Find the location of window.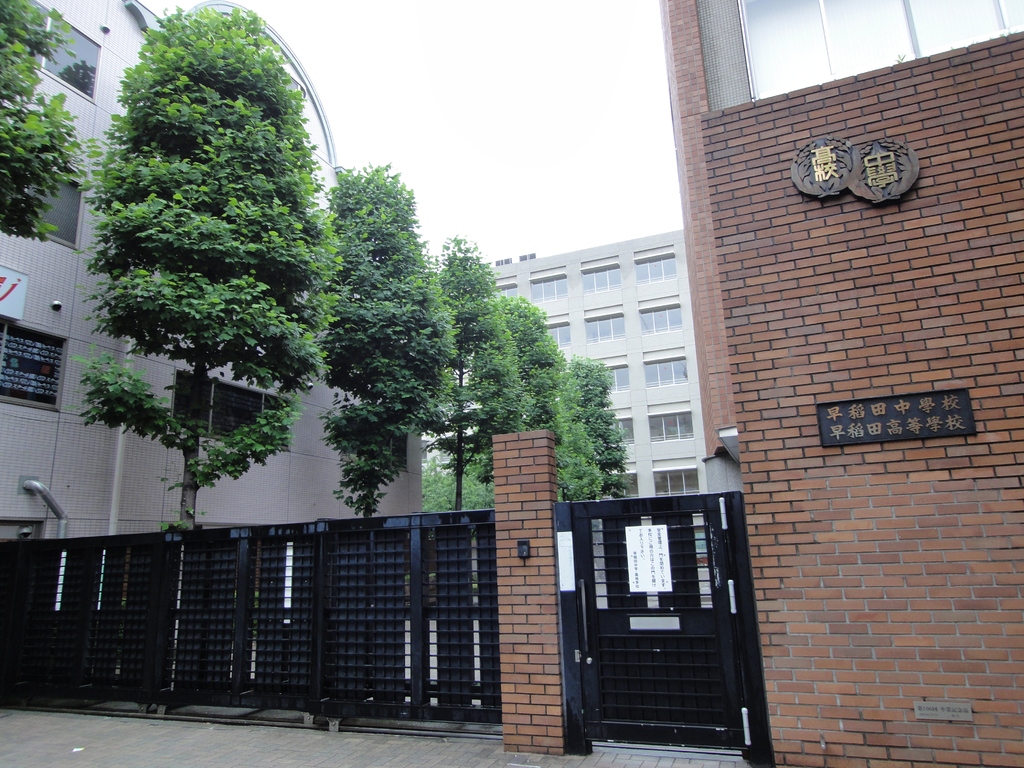
Location: <box>648,408,694,440</box>.
